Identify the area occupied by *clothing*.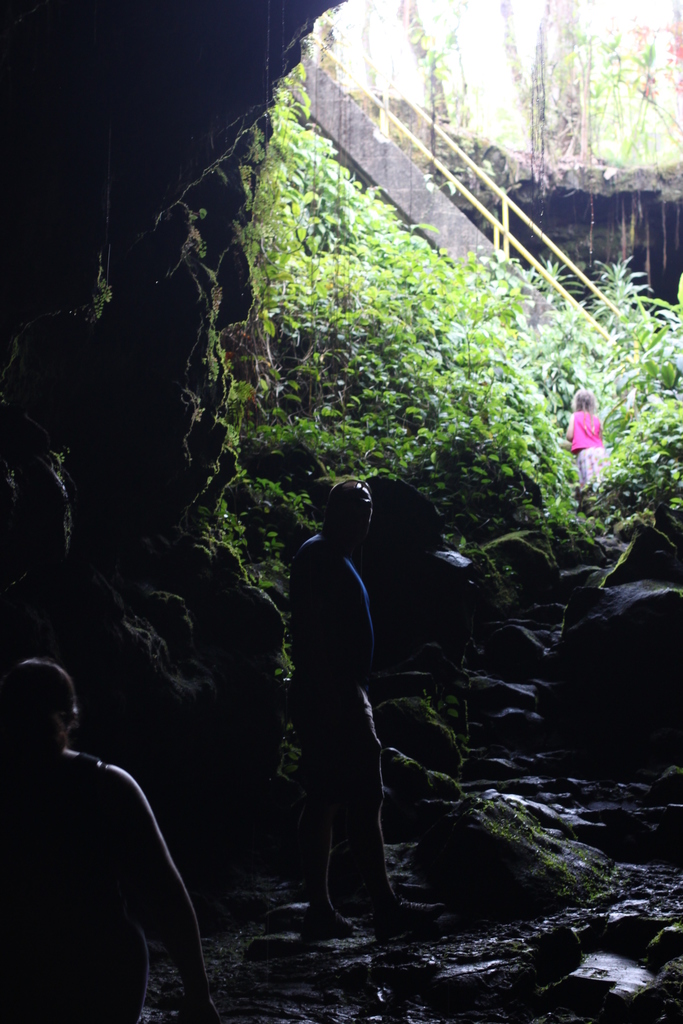
Area: 272/454/422/889.
